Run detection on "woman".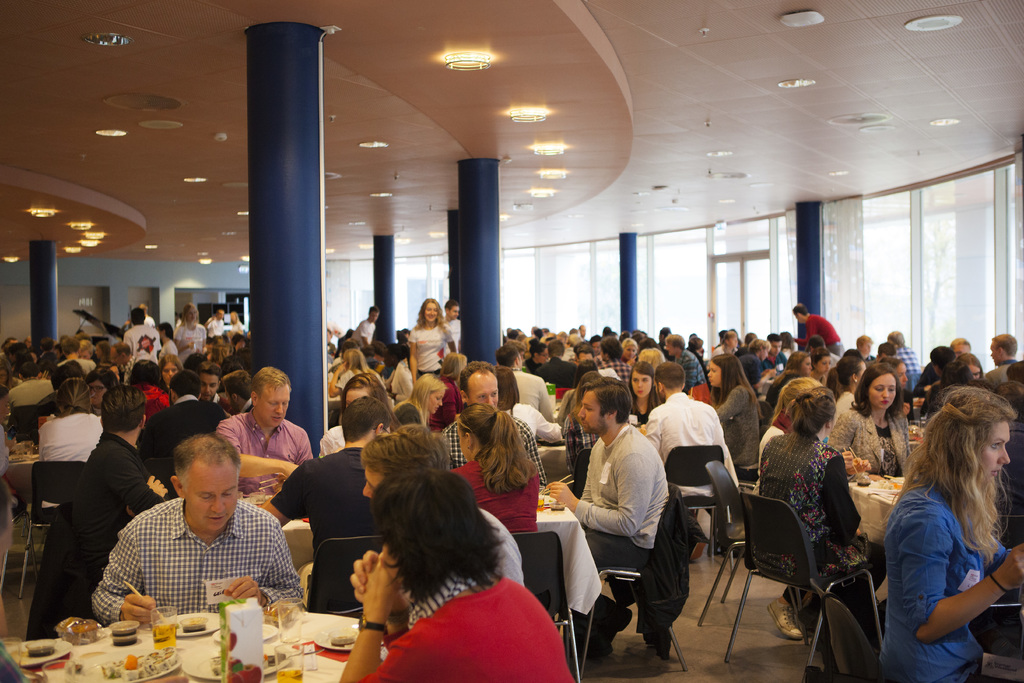
Result: (x1=778, y1=349, x2=814, y2=376).
